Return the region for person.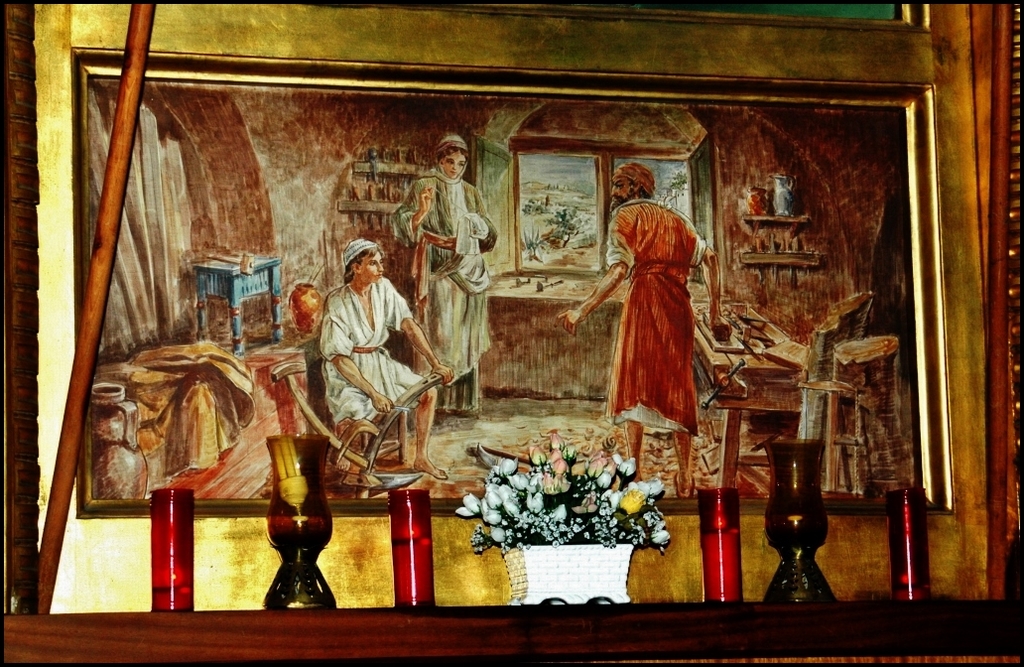
392 131 500 413.
